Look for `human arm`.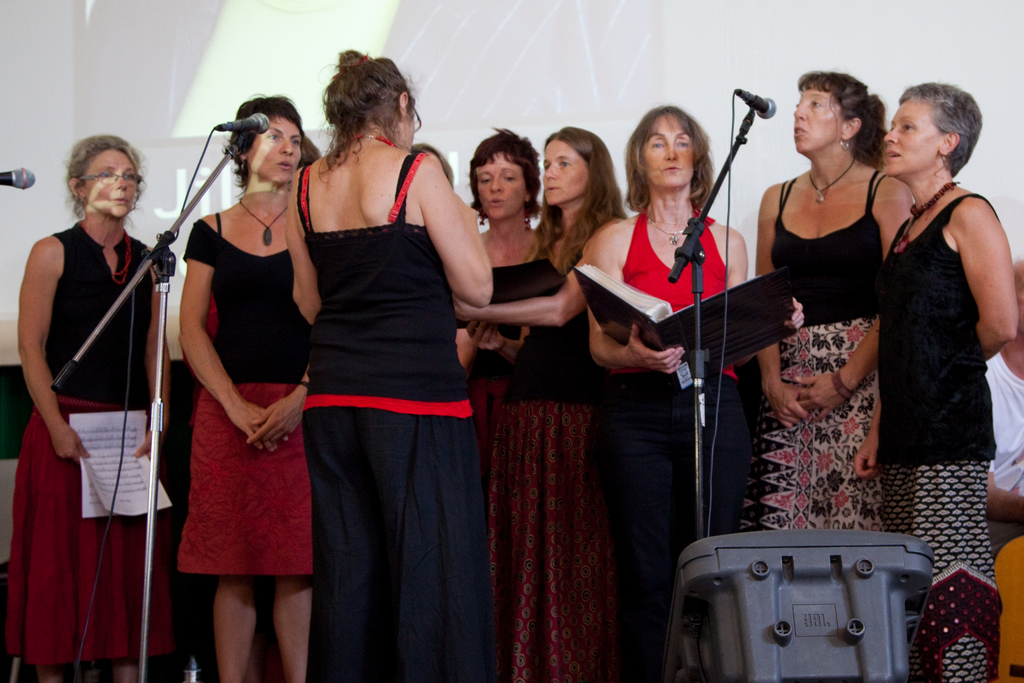
Found: 959,194,1023,363.
